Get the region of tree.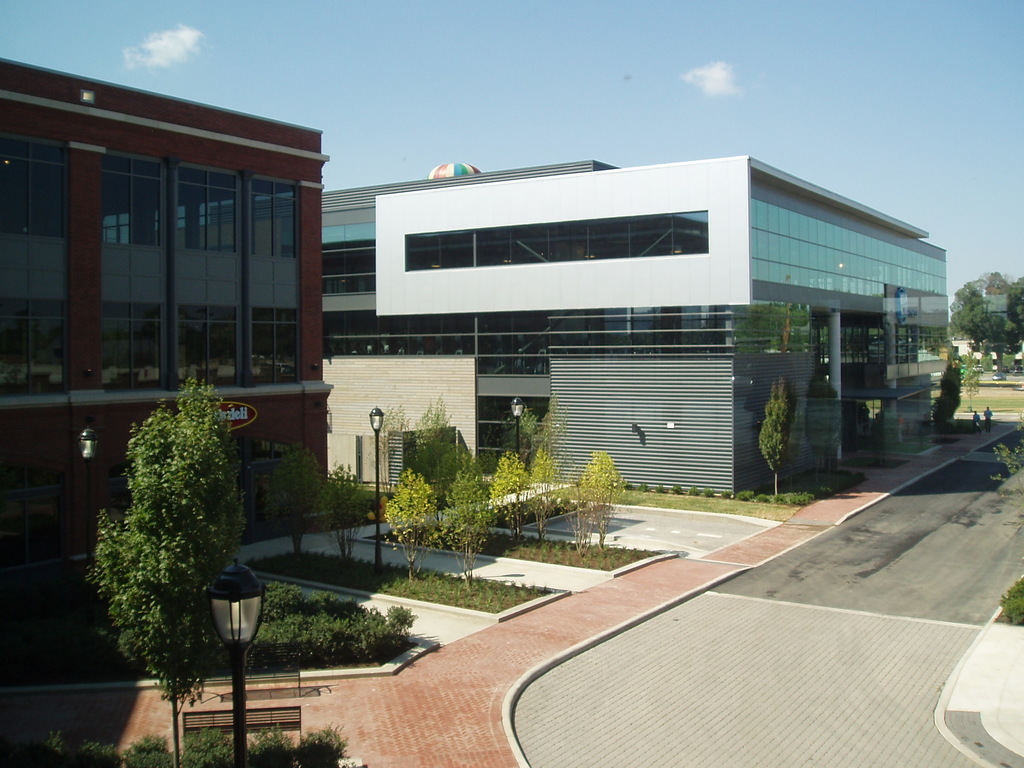
crop(415, 395, 468, 506).
